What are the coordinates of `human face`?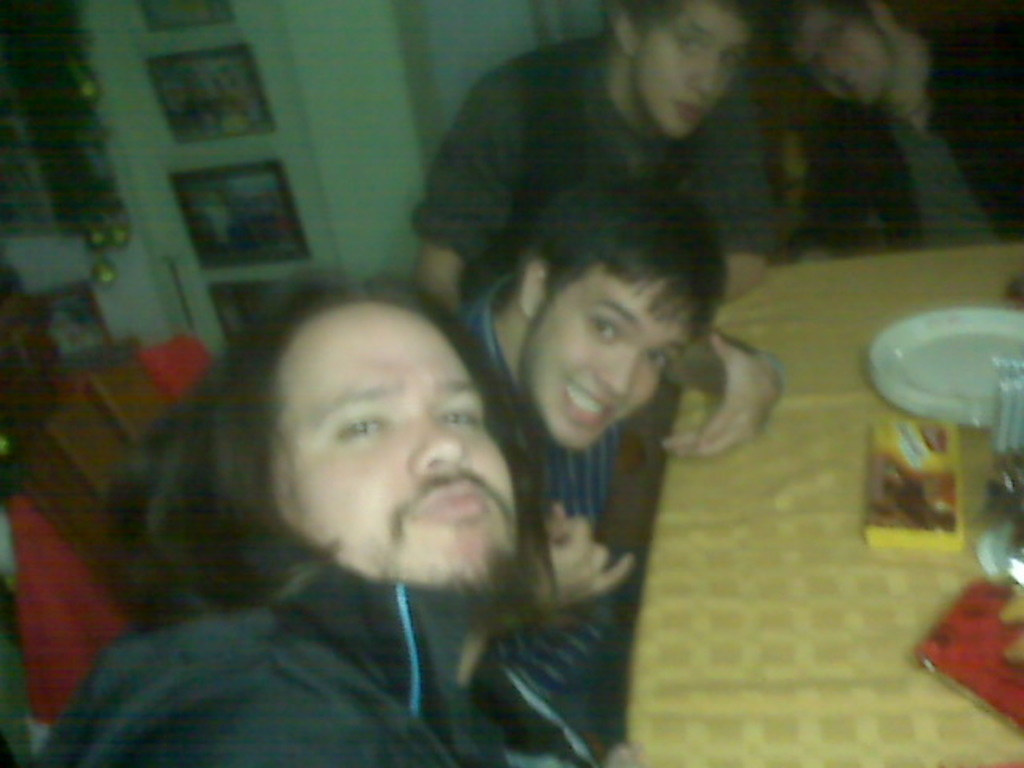
(x1=526, y1=274, x2=690, y2=450).
